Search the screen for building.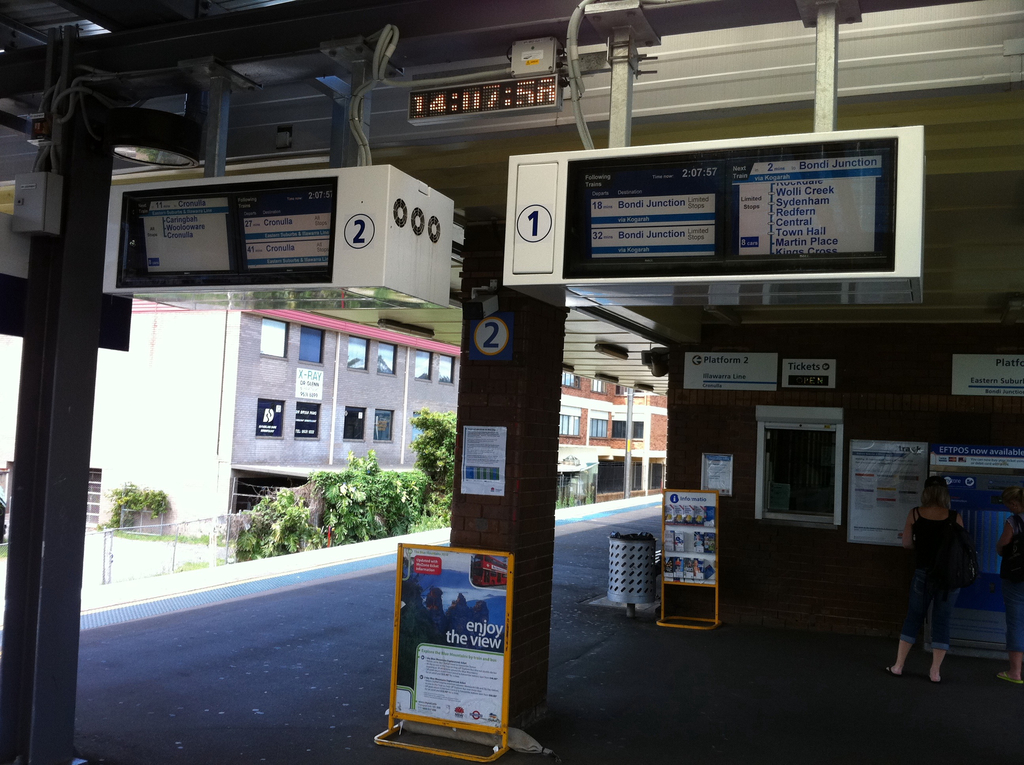
Found at [0,0,1023,764].
